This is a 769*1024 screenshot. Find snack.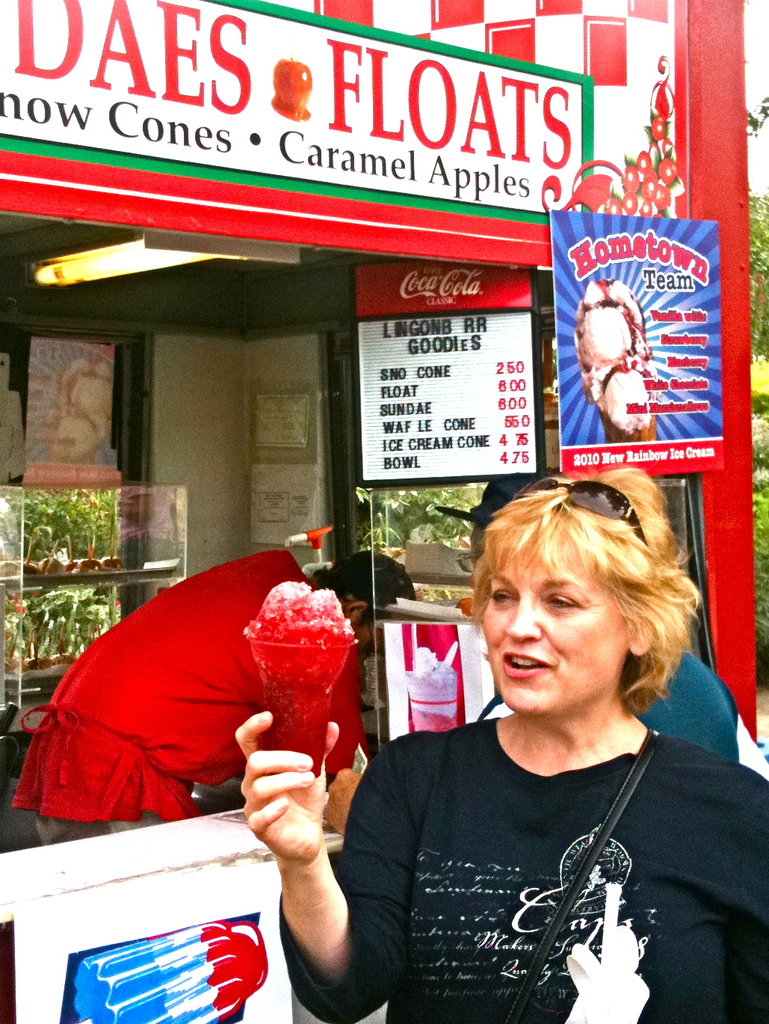
Bounding box: {"left": 236, "top": 575, "right": 342, "bottom": 764}.
